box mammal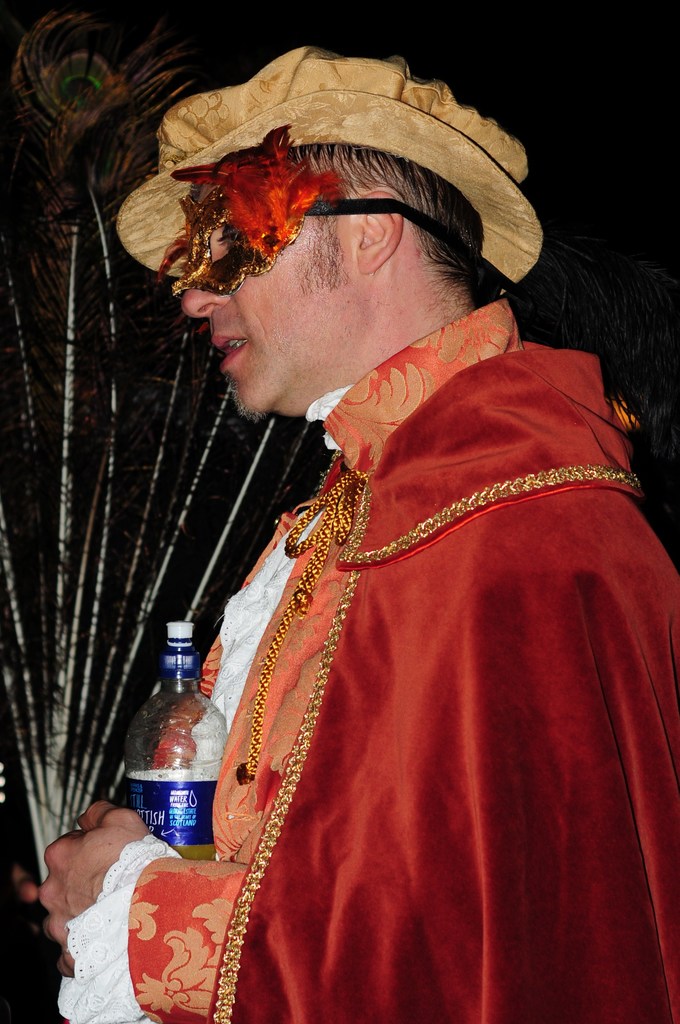
locate(4, 43, 679, 1023)
